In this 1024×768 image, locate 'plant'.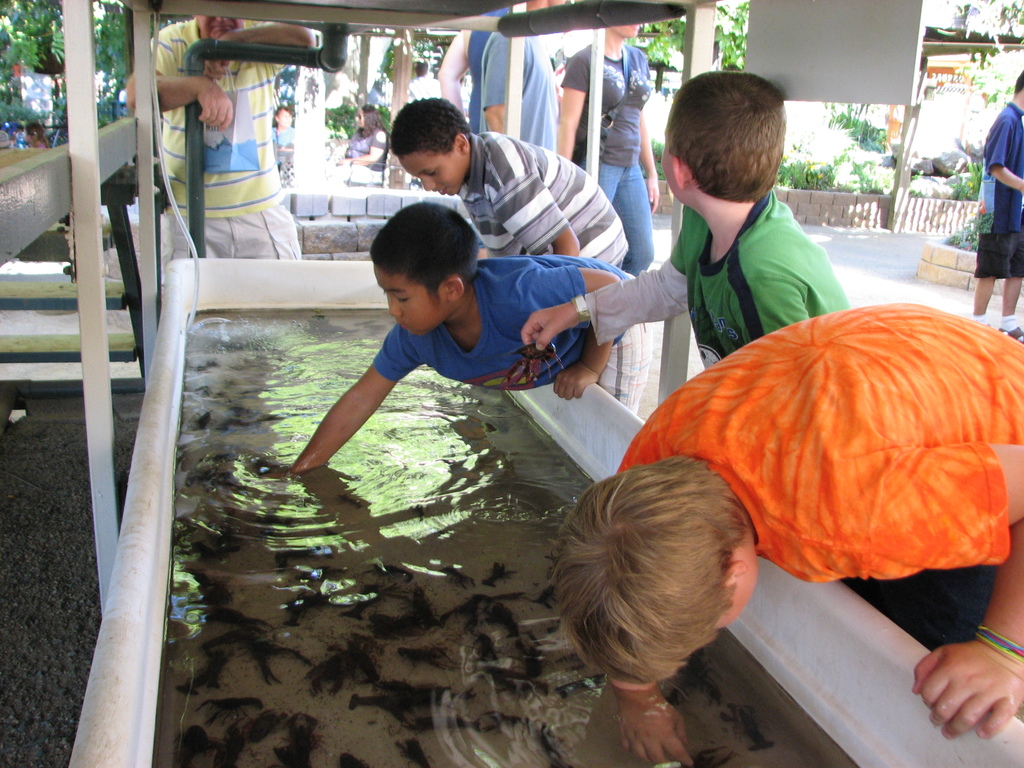
Bounding box: locate(964, 51, 1023, 80).
